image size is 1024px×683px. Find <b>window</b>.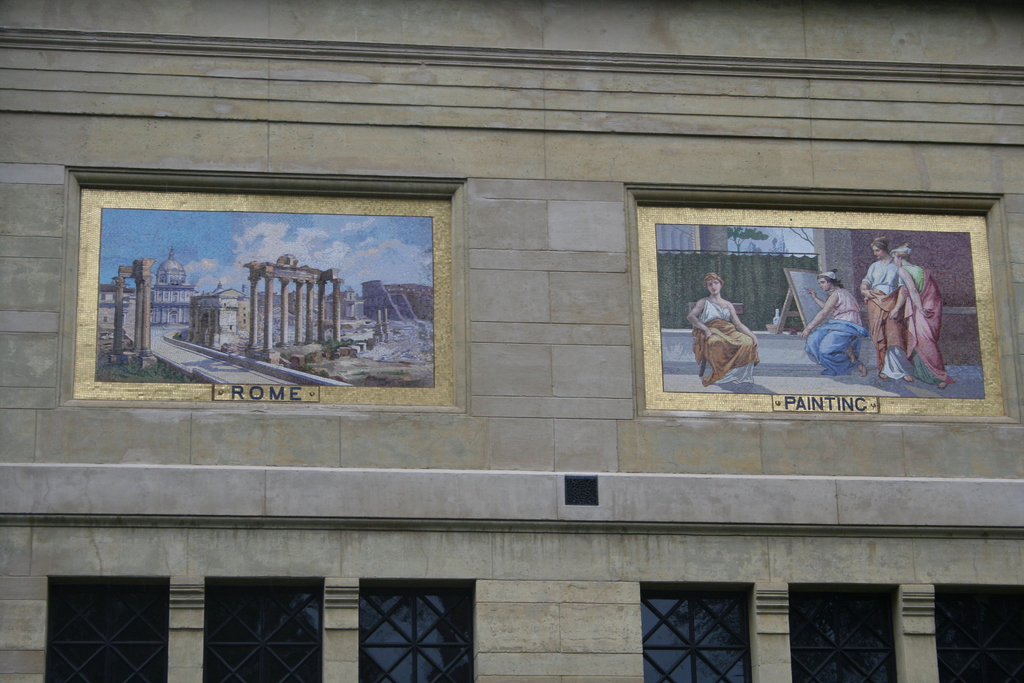
Rect(42, 570, 170, 682).
